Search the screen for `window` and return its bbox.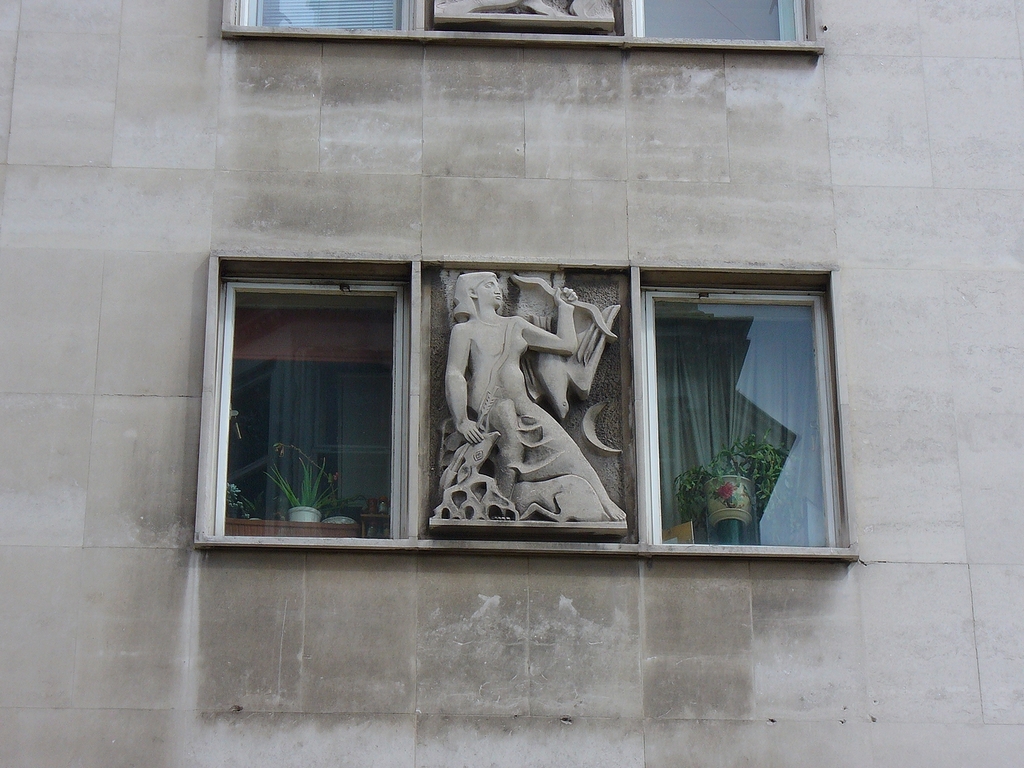
Found: (190, 242, 435, 553).
